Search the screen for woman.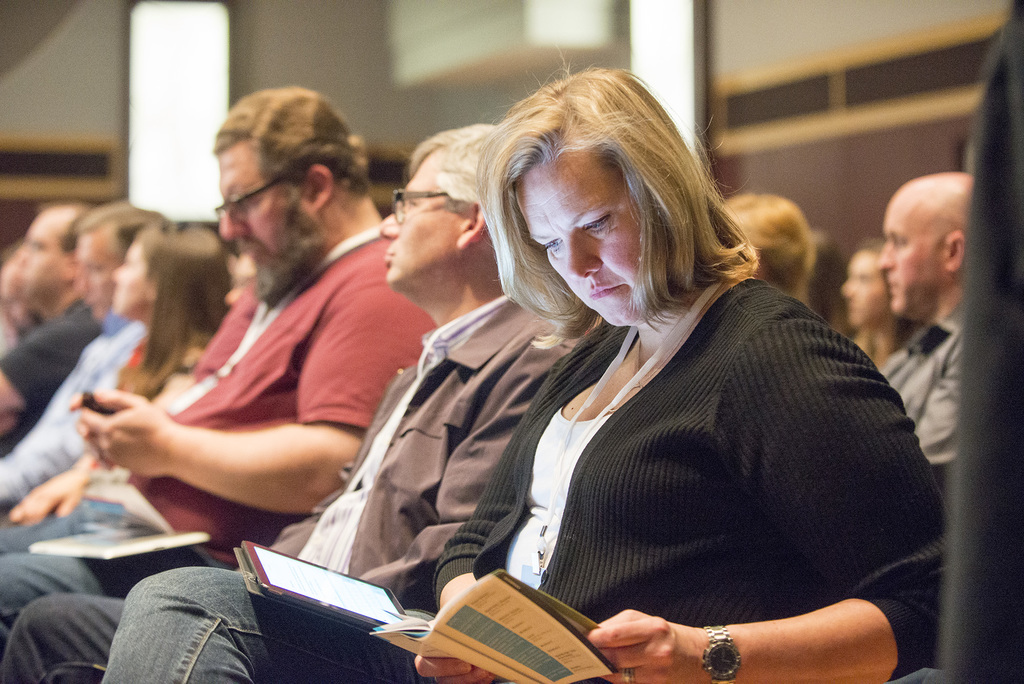
Found at x1=0 y1=224 x2=230 y2=558.
